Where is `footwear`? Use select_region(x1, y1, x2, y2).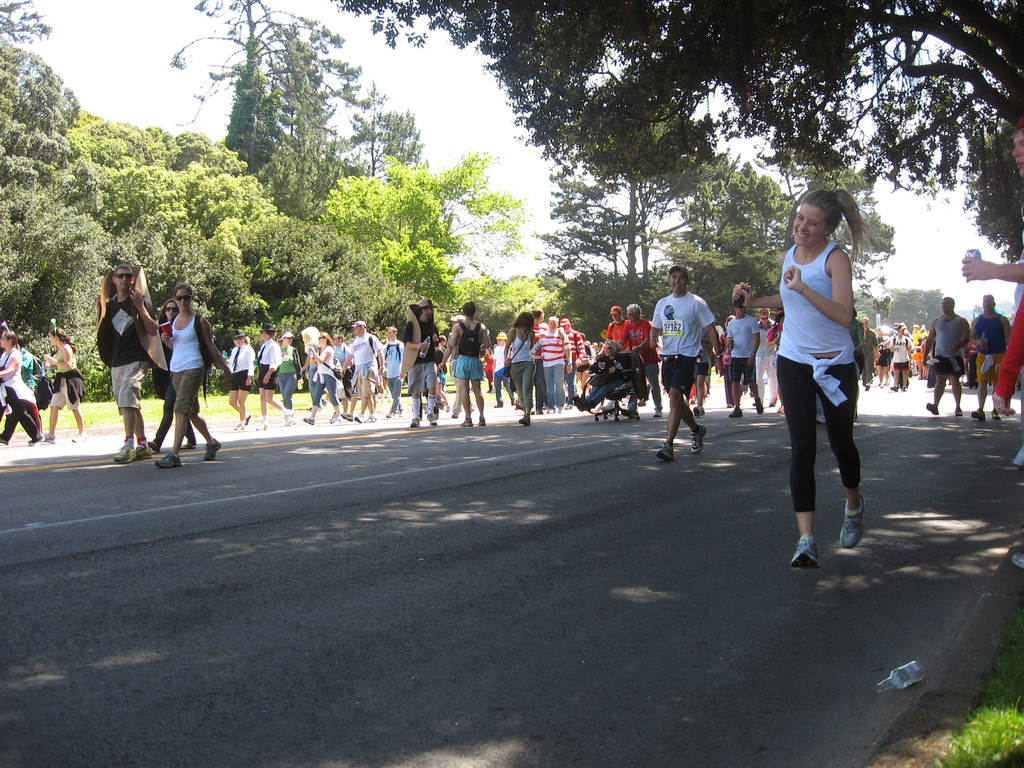
select_region(412, 421, 420, 431).
